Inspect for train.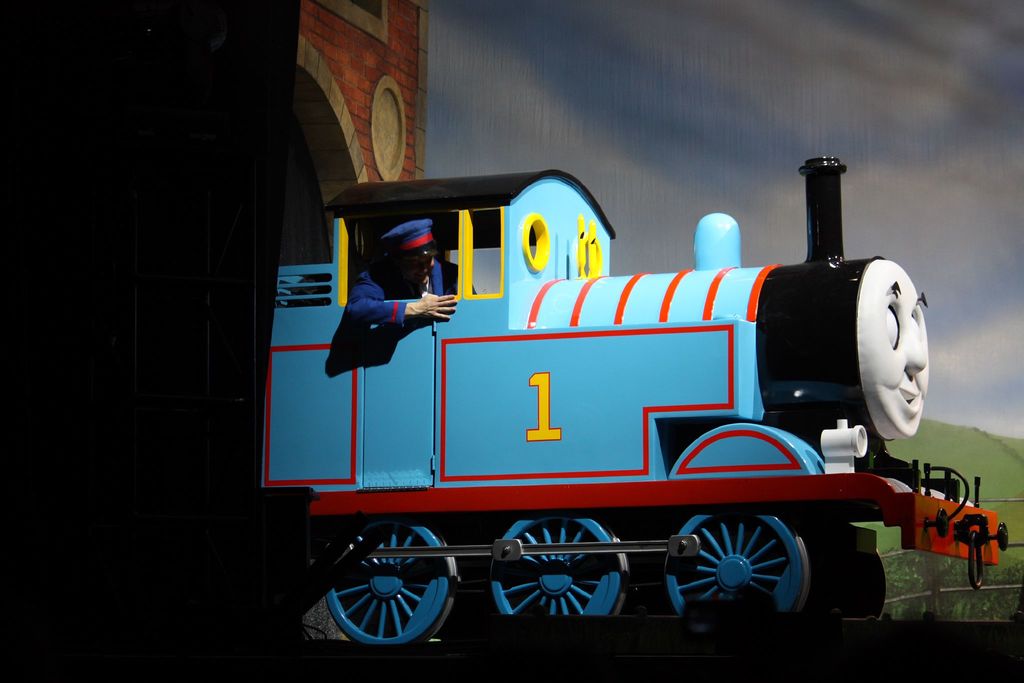
Inspection: rect(203, 168, 1007, 649).
